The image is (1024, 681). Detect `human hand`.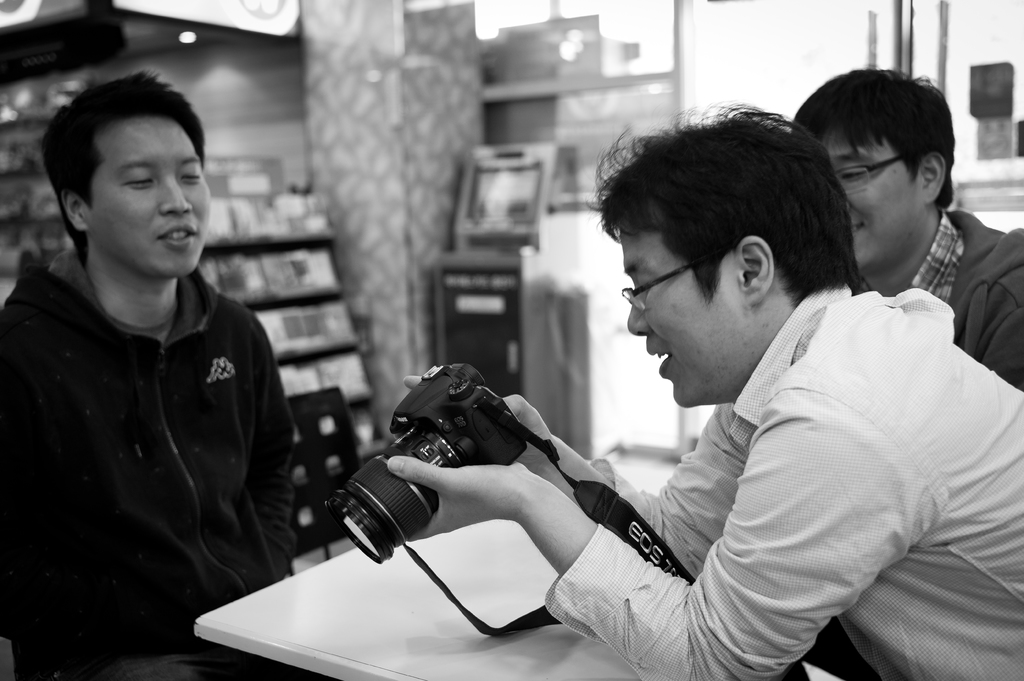
Detection: [403, 377, 555, 470].
